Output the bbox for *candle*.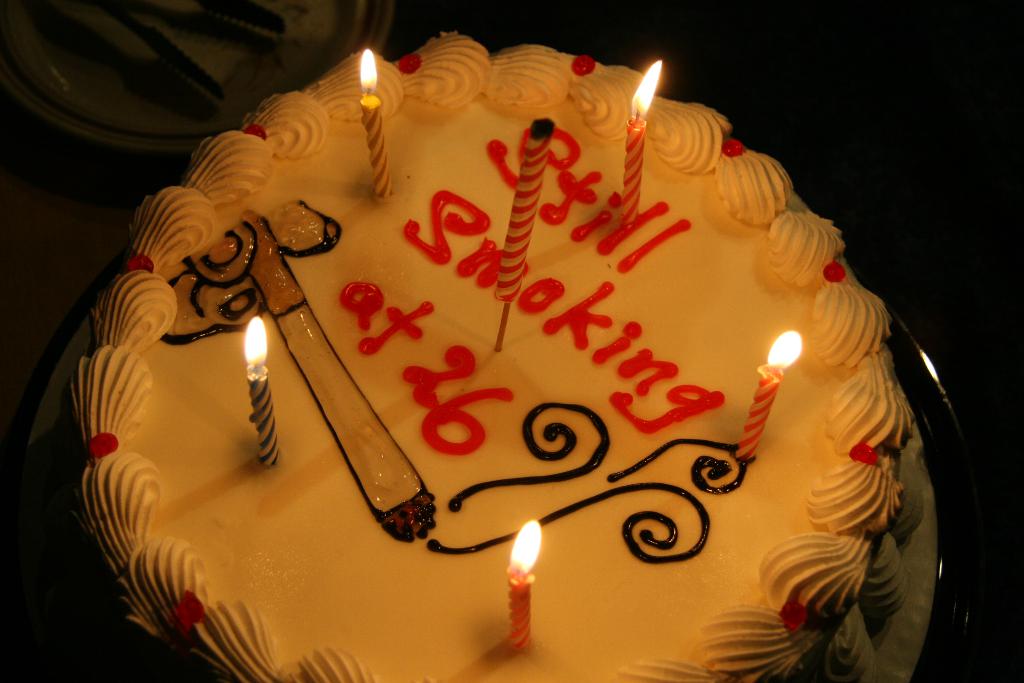
{"x1": 357, "y1": 50, "x2": 392, "y2": 199}.
